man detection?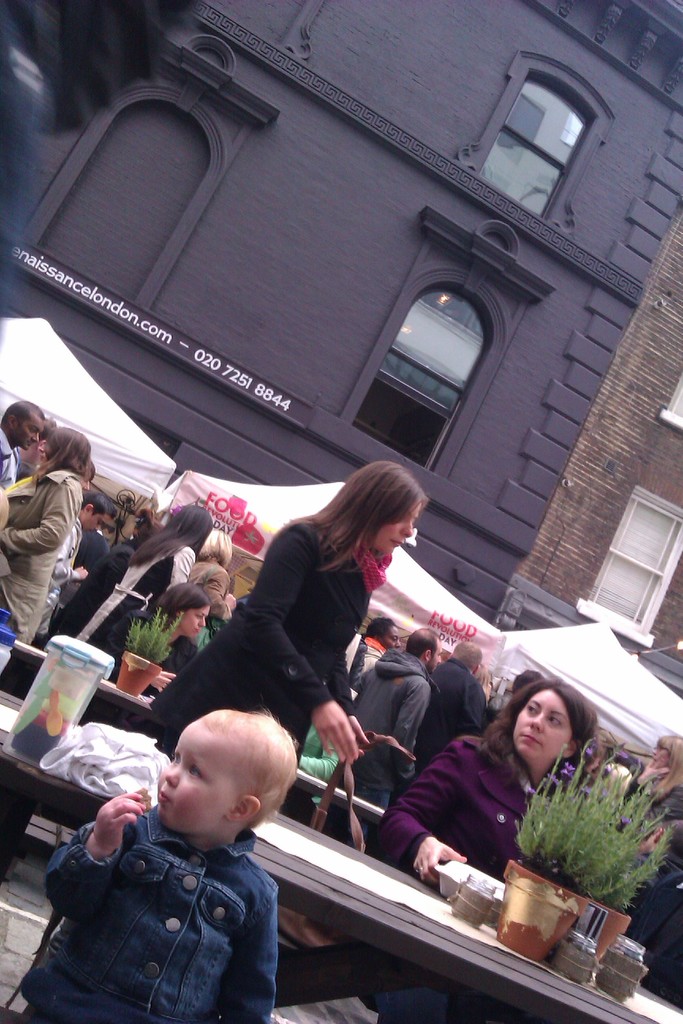
0:399:45:490
